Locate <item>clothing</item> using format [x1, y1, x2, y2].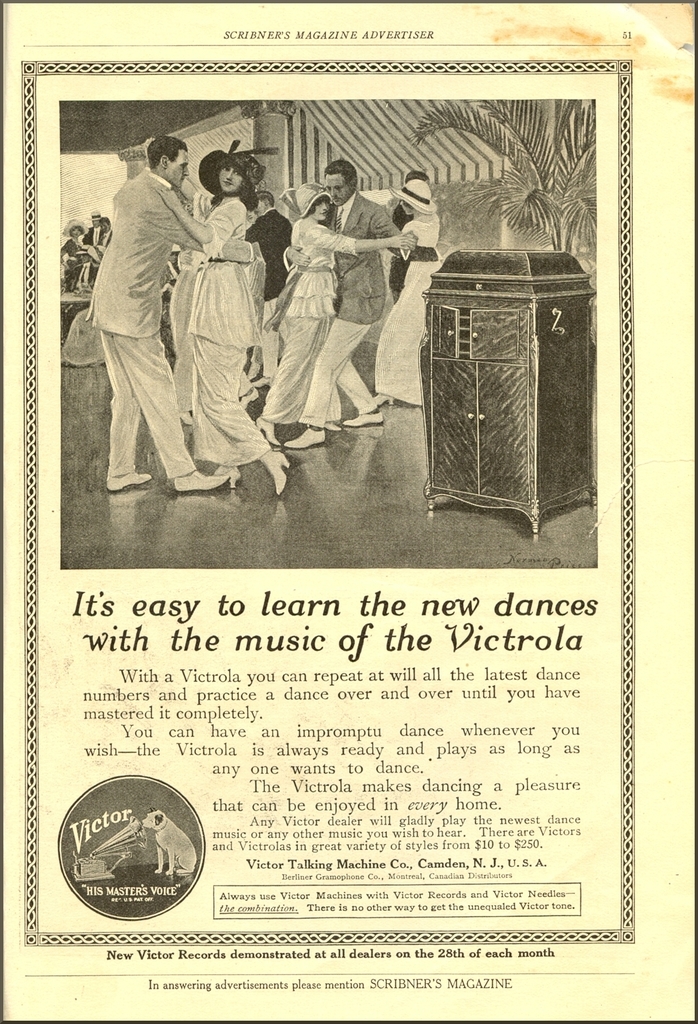
[87, 114, 201, 511].
